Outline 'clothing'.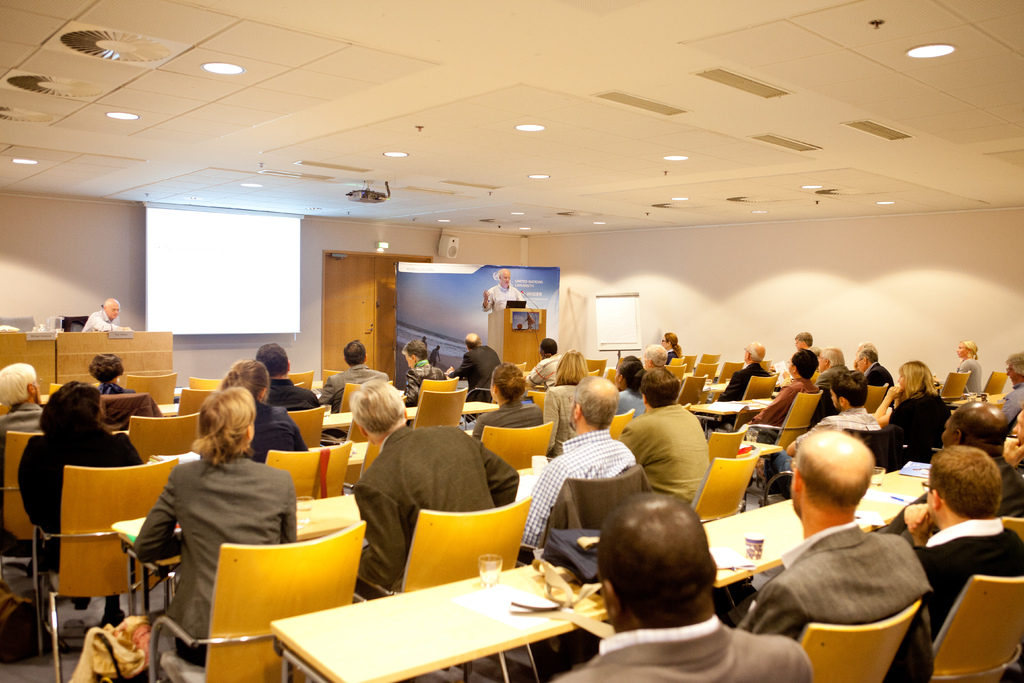
Outline: {"left": 127, "top": 464, "right": 296, "bottom": 664}.
